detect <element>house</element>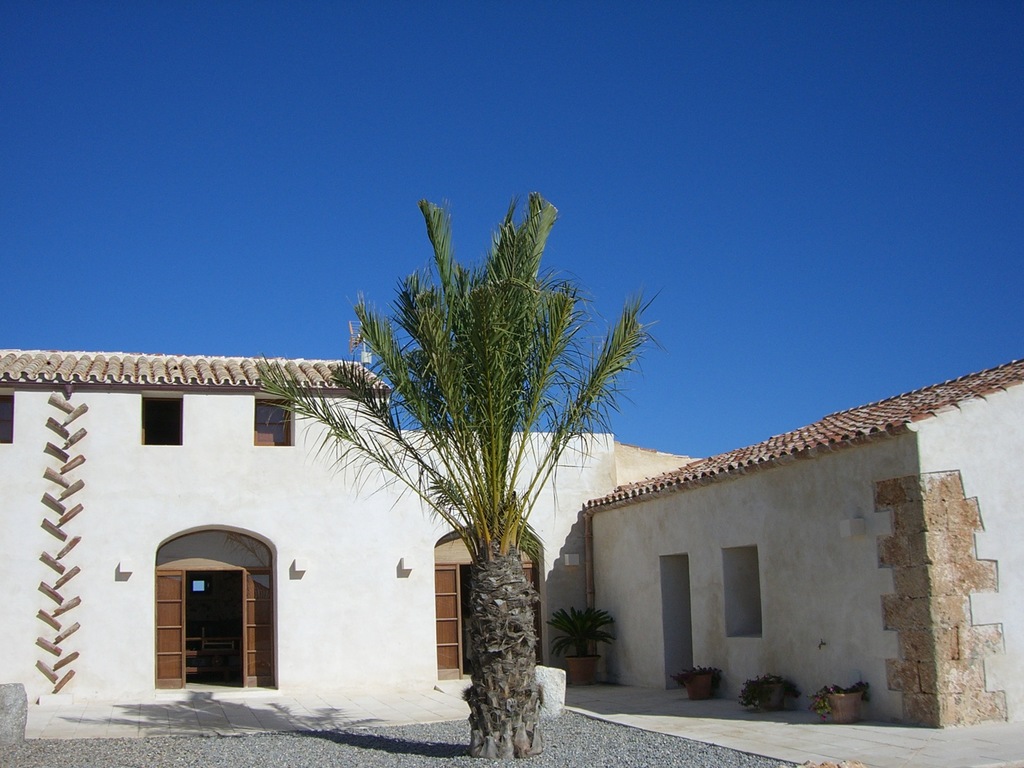
crop(583, 355, 1023, 728)
